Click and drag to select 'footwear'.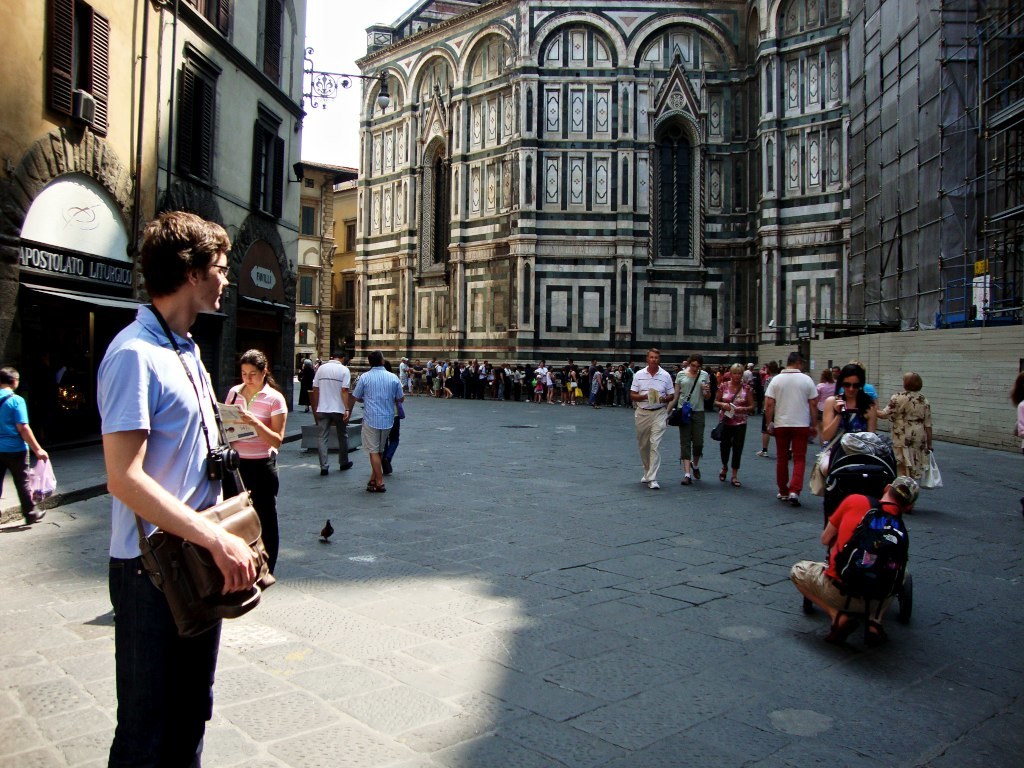
Selection: bbox=[683, 479, 692, 483].
